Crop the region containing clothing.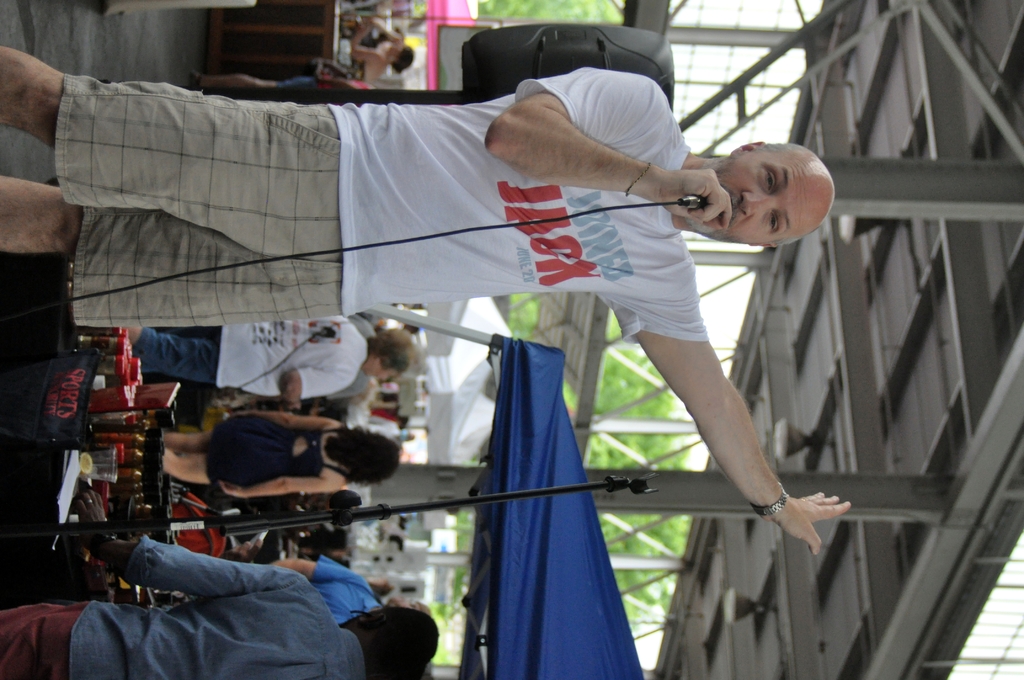
Crop region: <bbox>127, 314, 369, 396</bbox>.
